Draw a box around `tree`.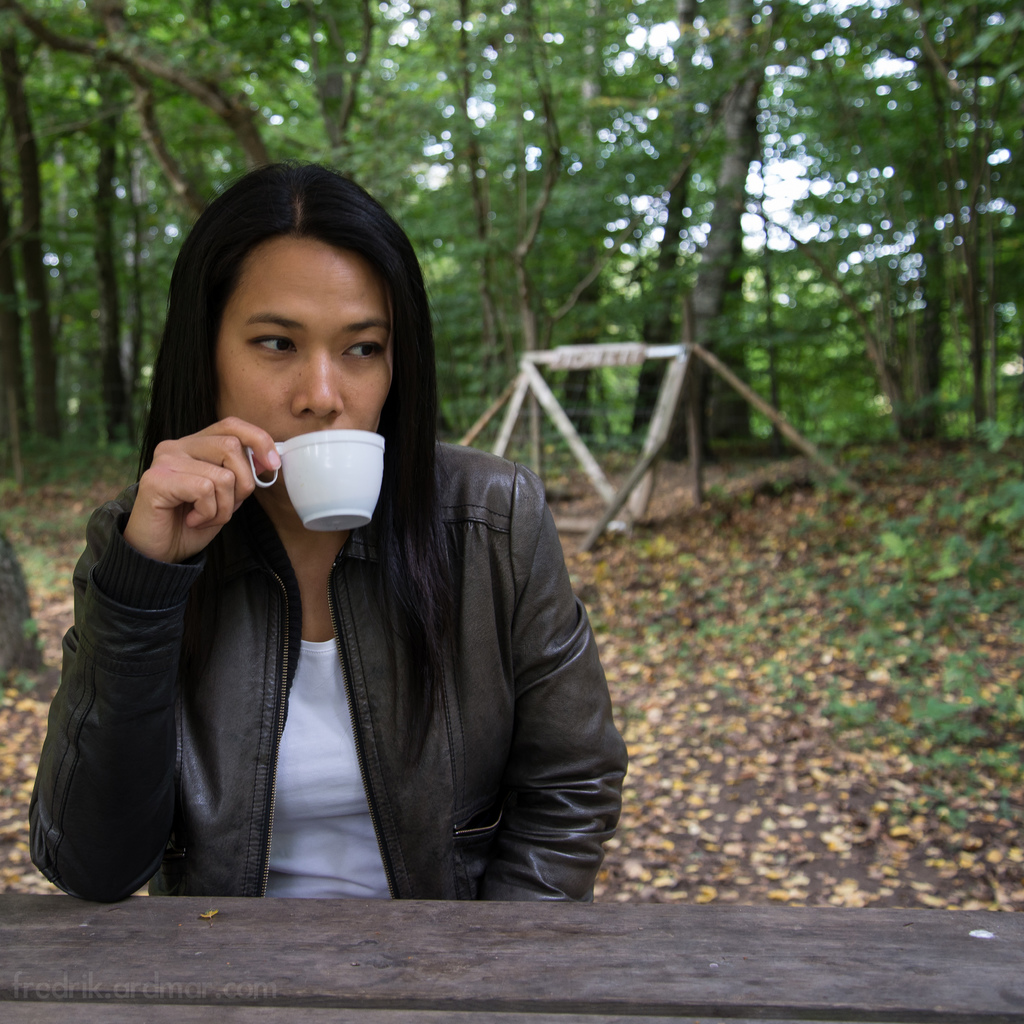
x1=1, y1=0, x2=276, y2=189.
